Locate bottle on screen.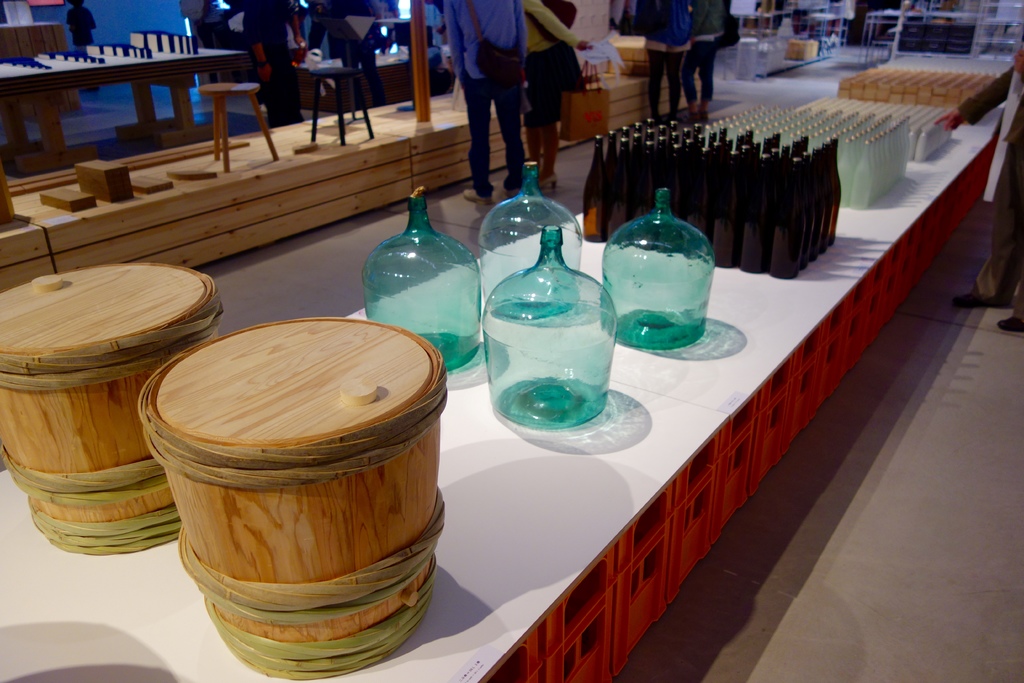
On screen at [605, 126, 627, 197].
